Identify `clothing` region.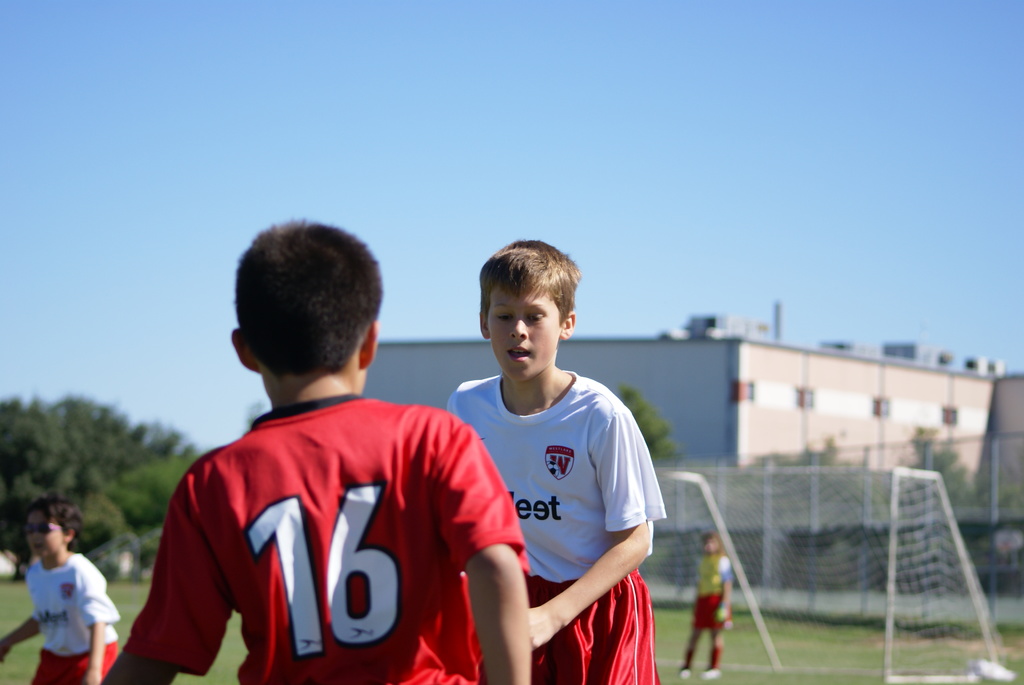
Region: bbox=(149, 388, 496, 679).
